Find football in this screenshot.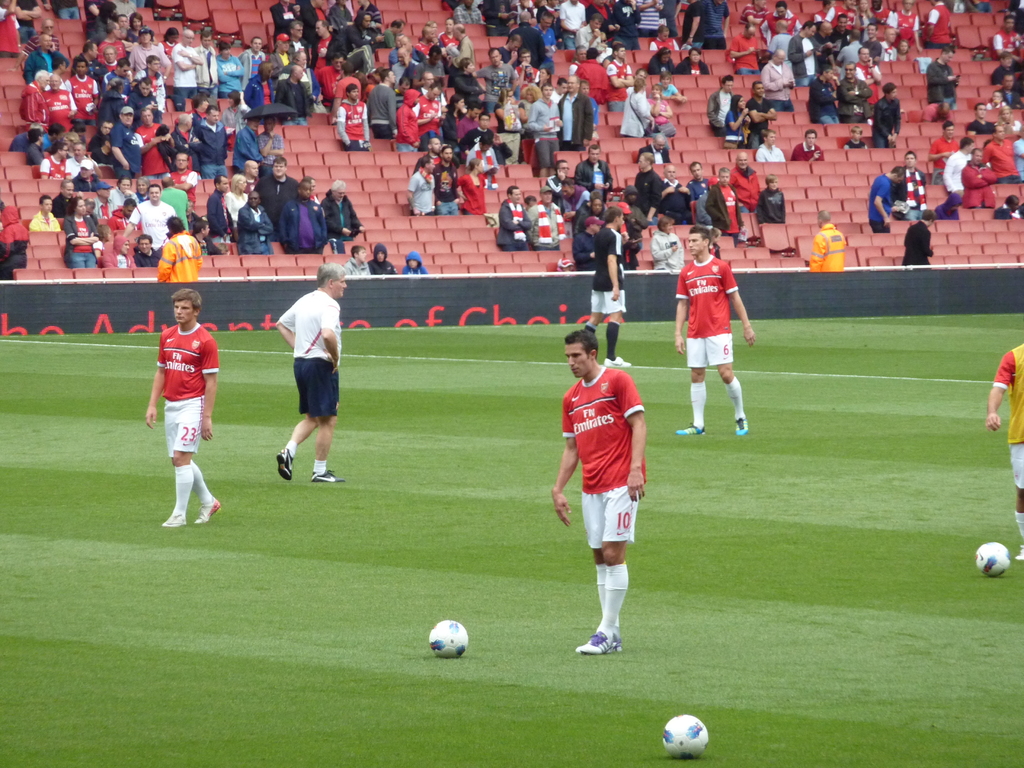
The bounding box for football is rect(970, 539, 1011, 577).
